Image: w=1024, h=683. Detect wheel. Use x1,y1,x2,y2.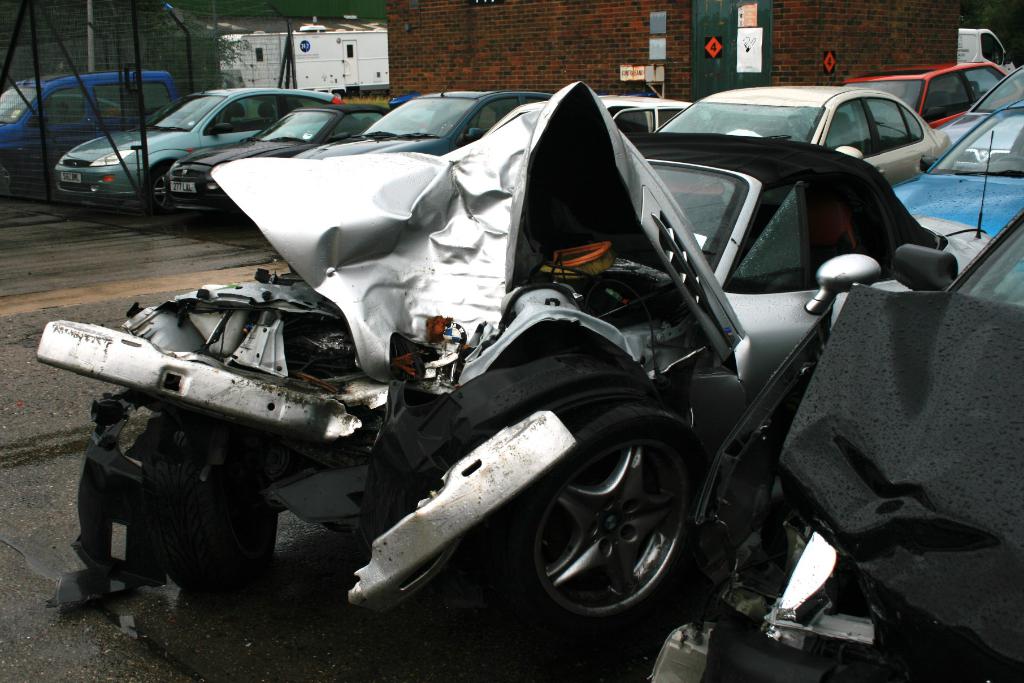
529,413,692,640.
